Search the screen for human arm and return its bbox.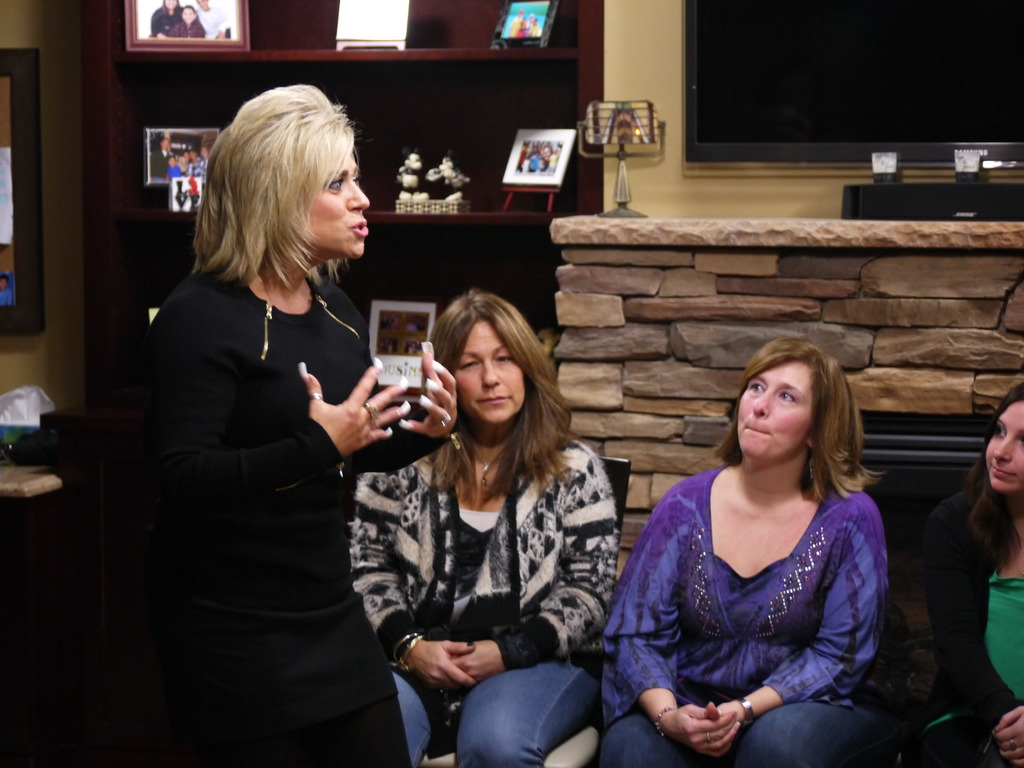
Found: {"x1": 927, "y1": 495, "x2": 1023, "y2": 767}.
